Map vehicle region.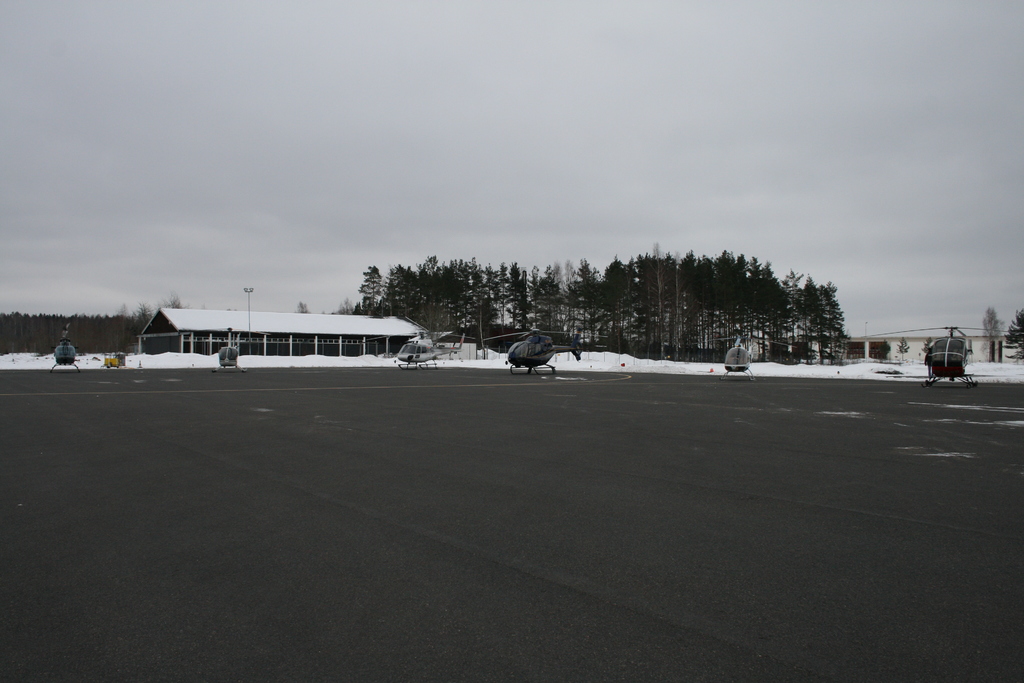
Mapped to (44,317,86,376).
